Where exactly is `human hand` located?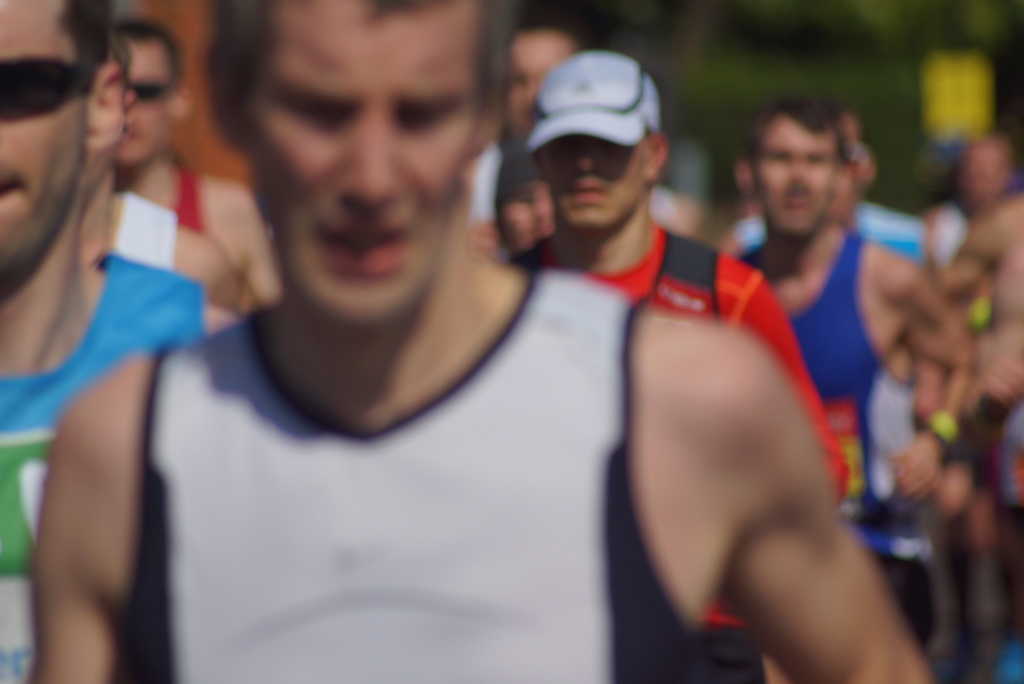
Its bounding box is 498 184 557 252.
